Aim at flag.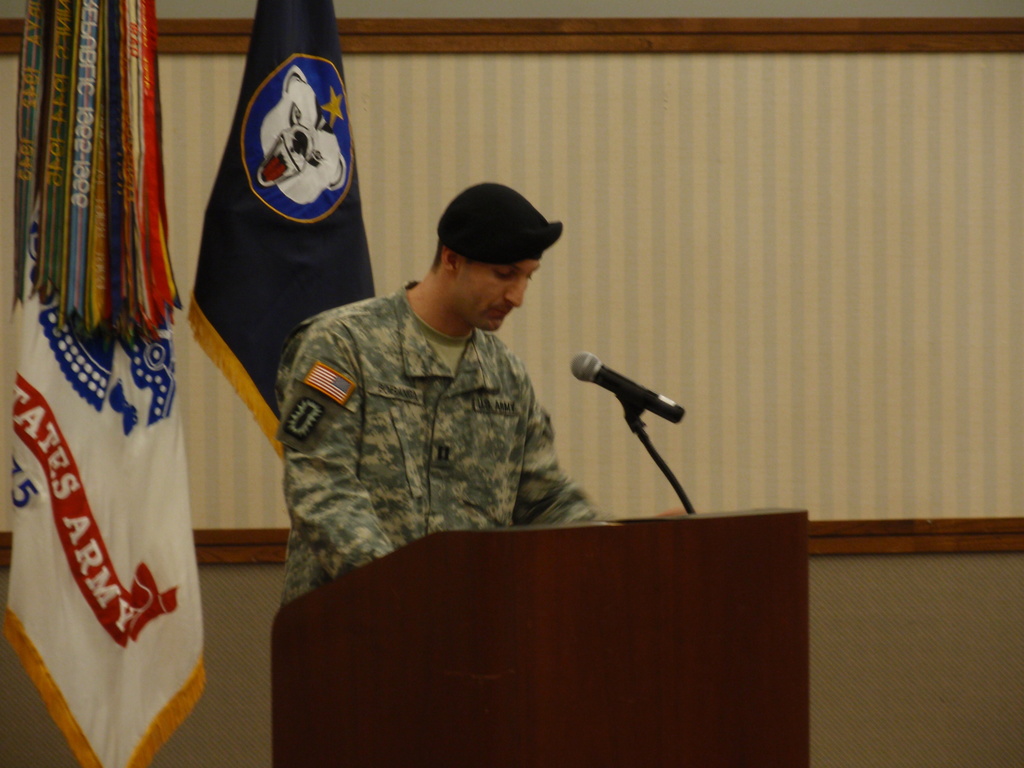
Aimed at region(179, 0, 377, 467).
